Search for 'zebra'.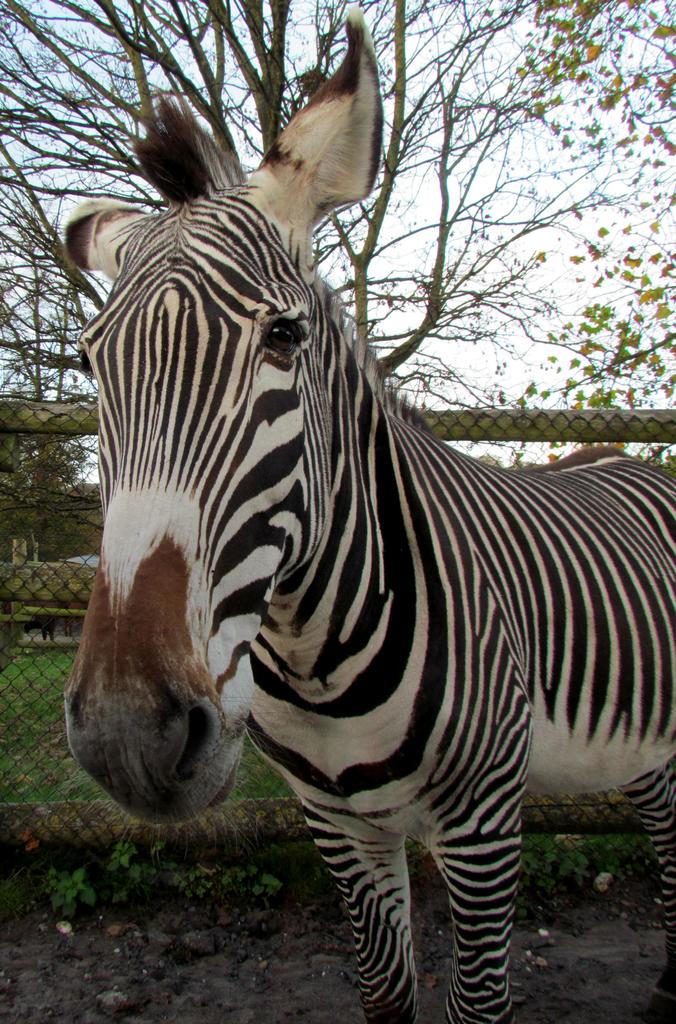
Found at [56,1,673,1023].
